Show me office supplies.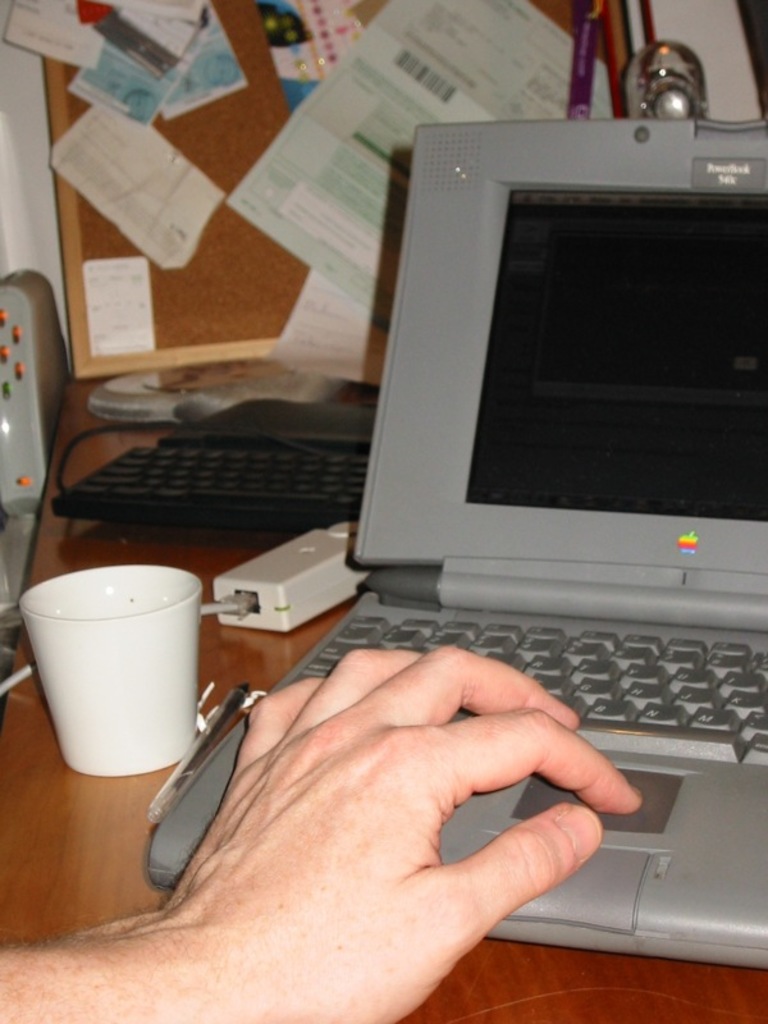
office supplies is here: 65:396:378:540.
